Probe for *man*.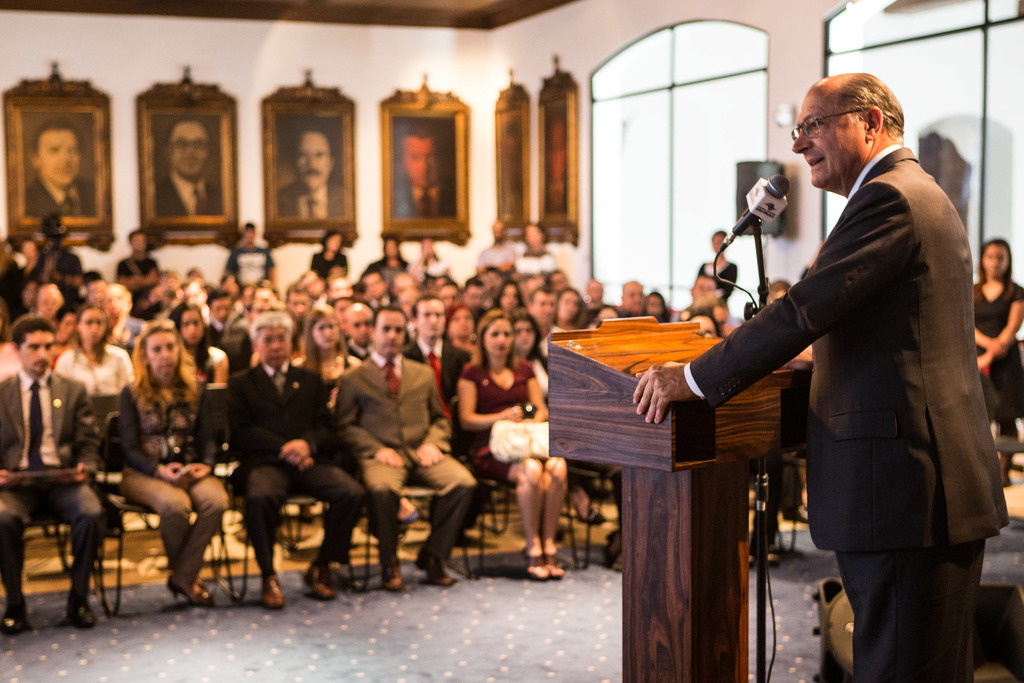
Probe result: [left=609, top=272, right=650, bottom=322].
